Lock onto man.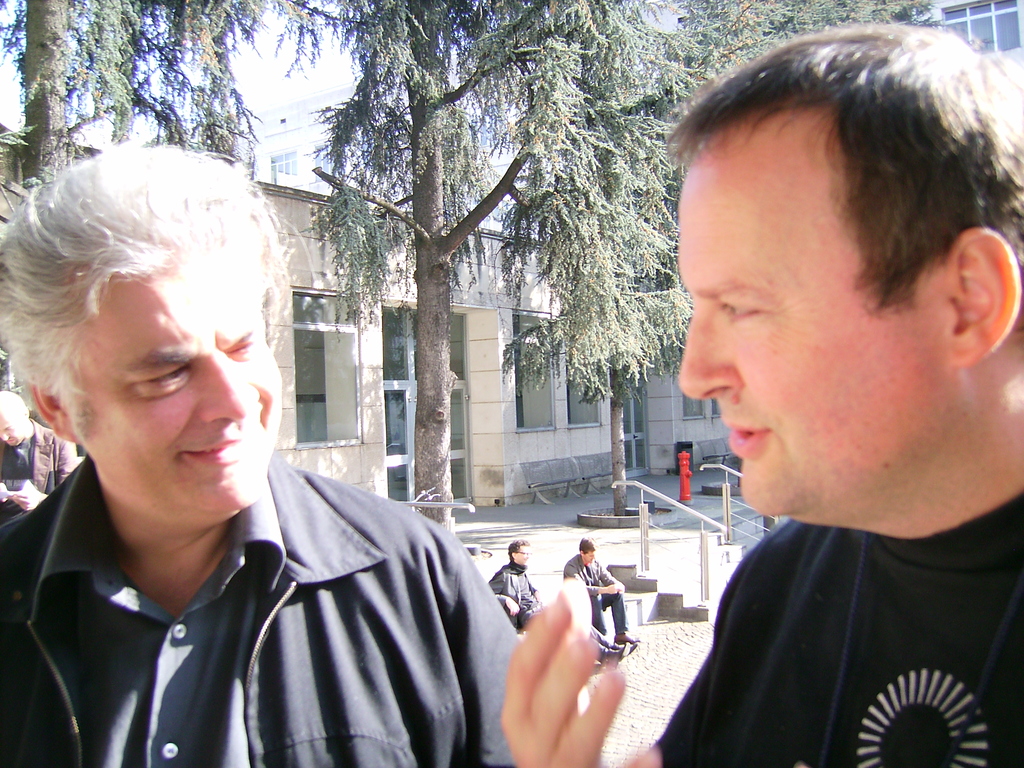
Locked: 562/536/643/664.
